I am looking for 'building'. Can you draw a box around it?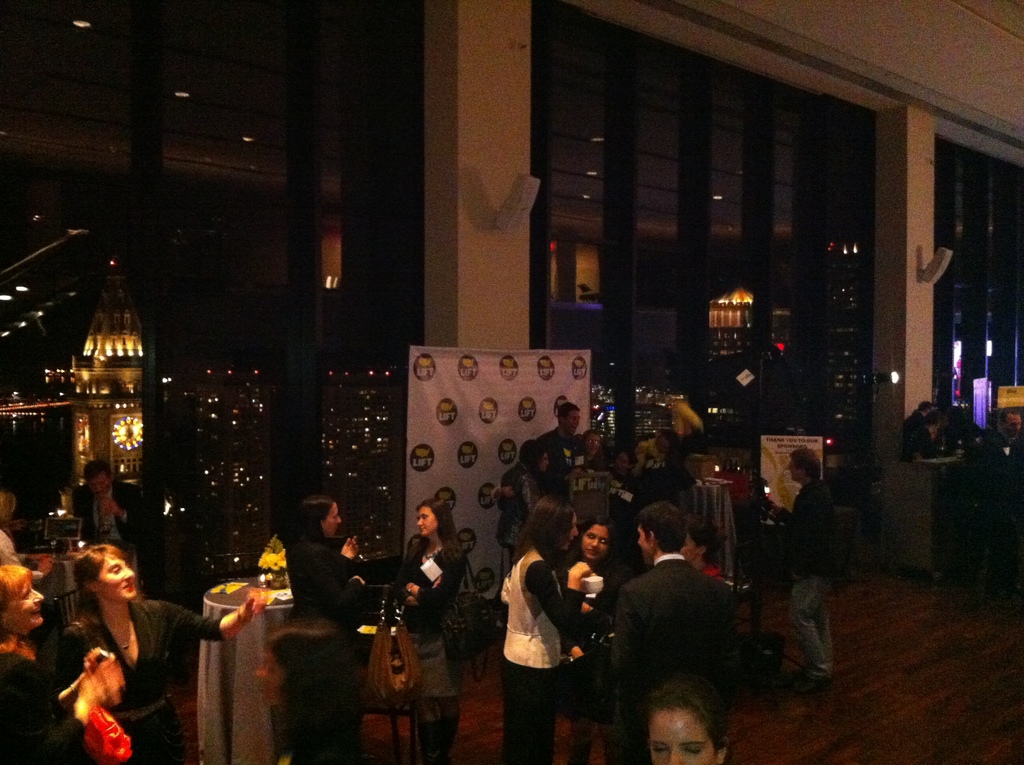
Sure, the bounding box is crop(0, 0, 1023, 764).
